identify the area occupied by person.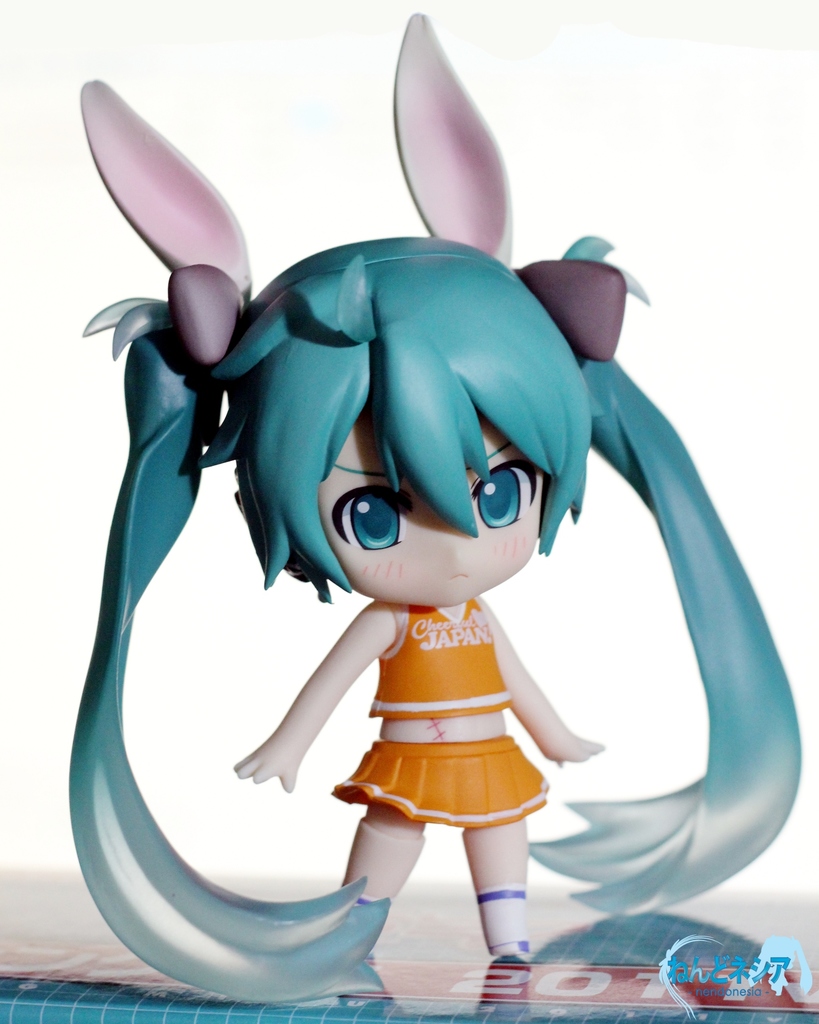
Area: bbox(28, 45, 743, 977).
